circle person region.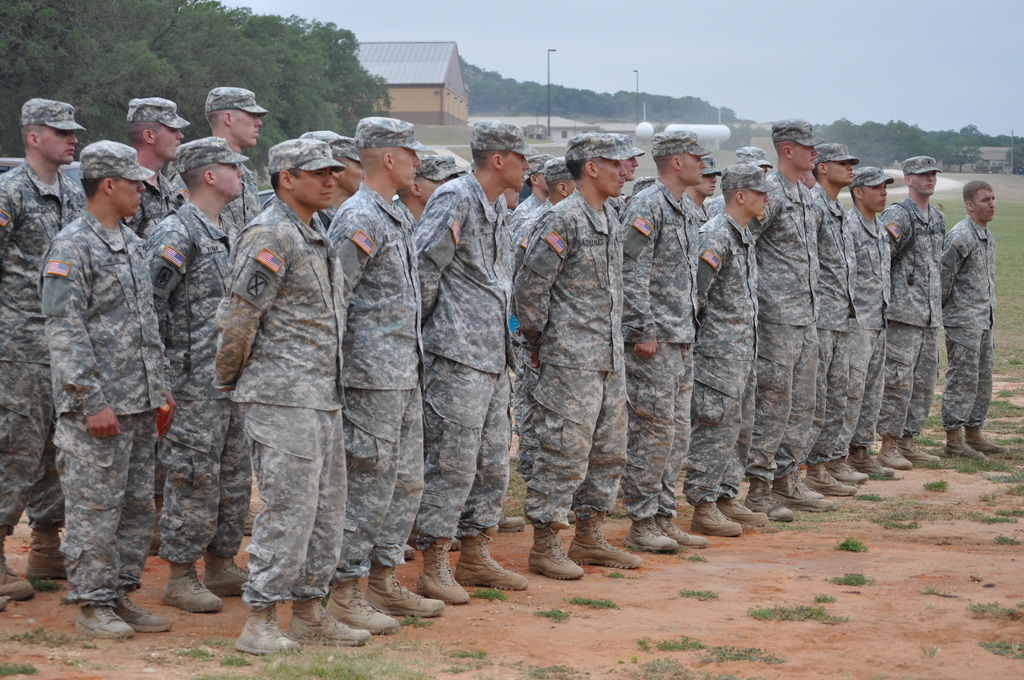
Region: <bbox>802, 139, 858, 497</bbox>.
